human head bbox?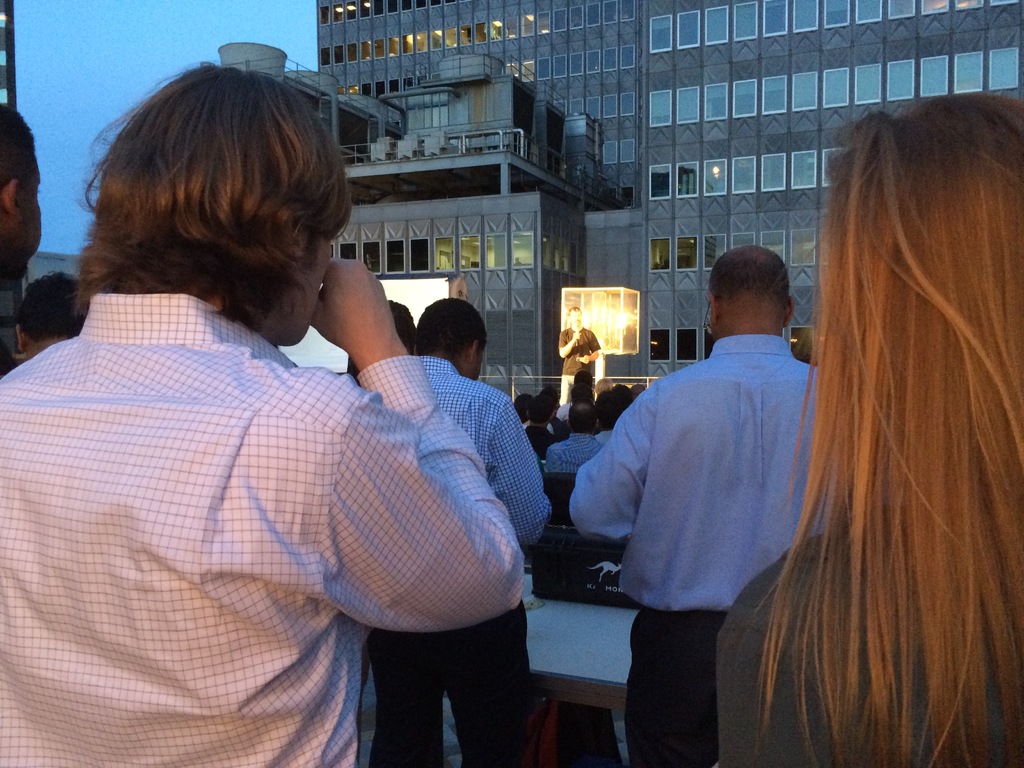
[540,387,563,410]
